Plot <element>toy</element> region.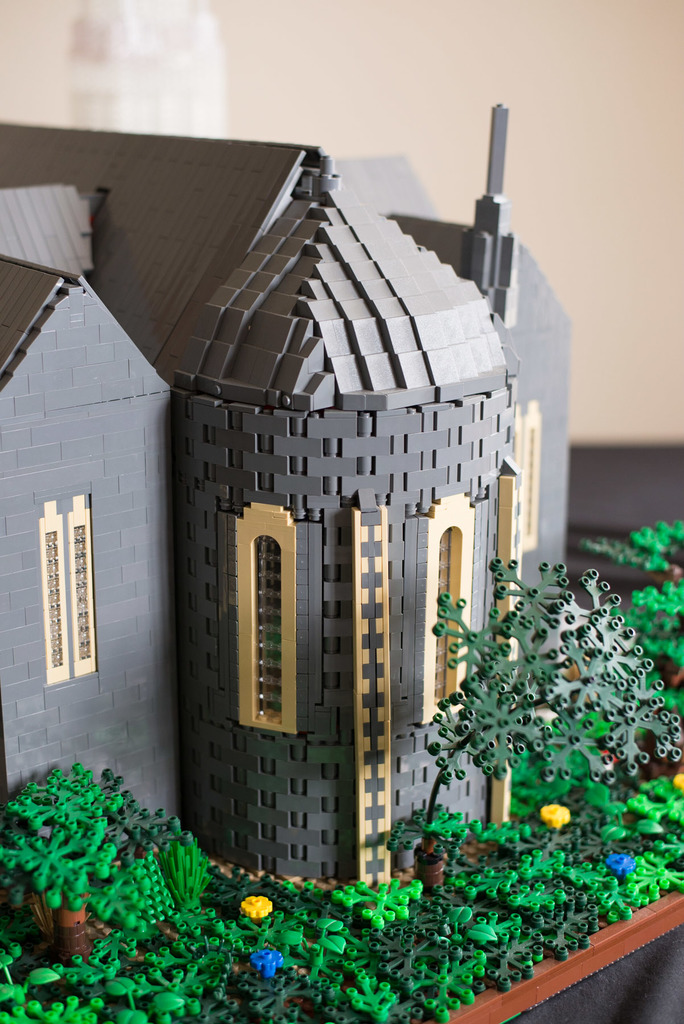
Plotted at (left=0, top=764, right=202, bottom=965).
